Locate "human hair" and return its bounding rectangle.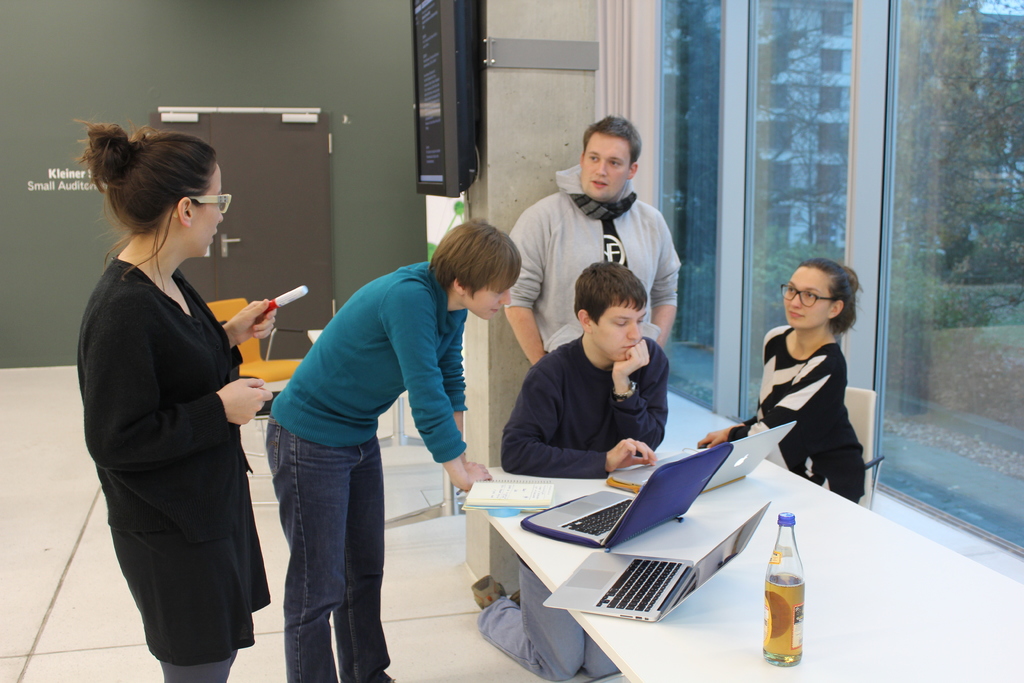
(x1=573, y1=115, x2=643, y2=165).
